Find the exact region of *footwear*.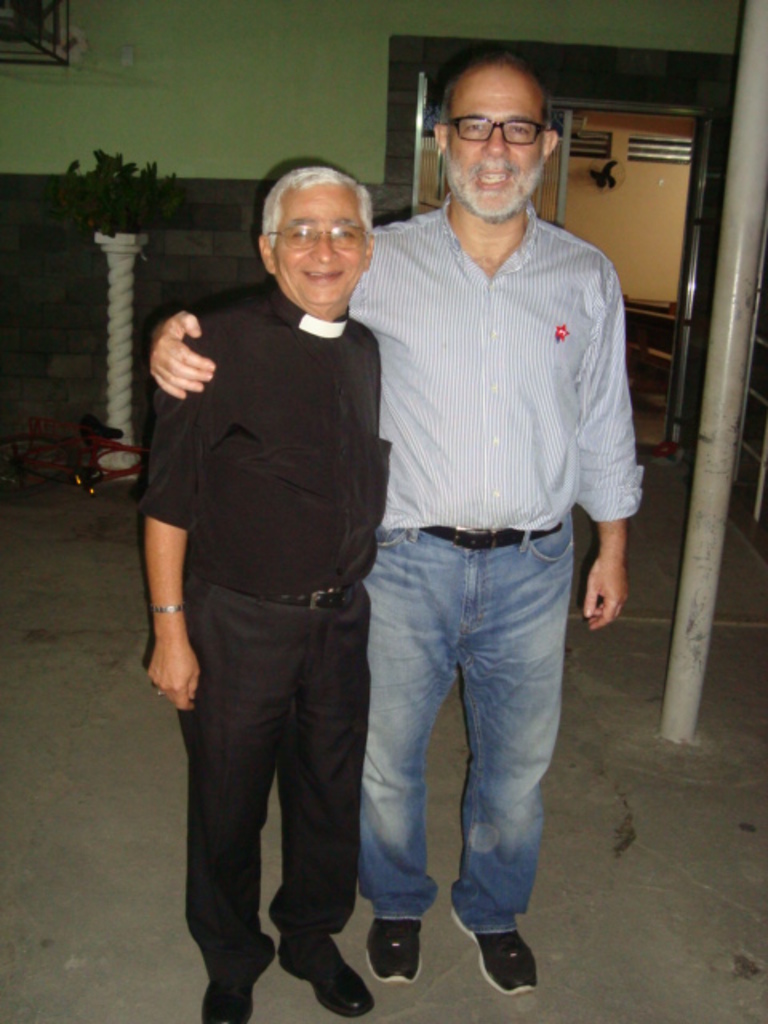
Exact region: {"x1": 458, "y1": 915, "x2": 541, "y2": 994}.
